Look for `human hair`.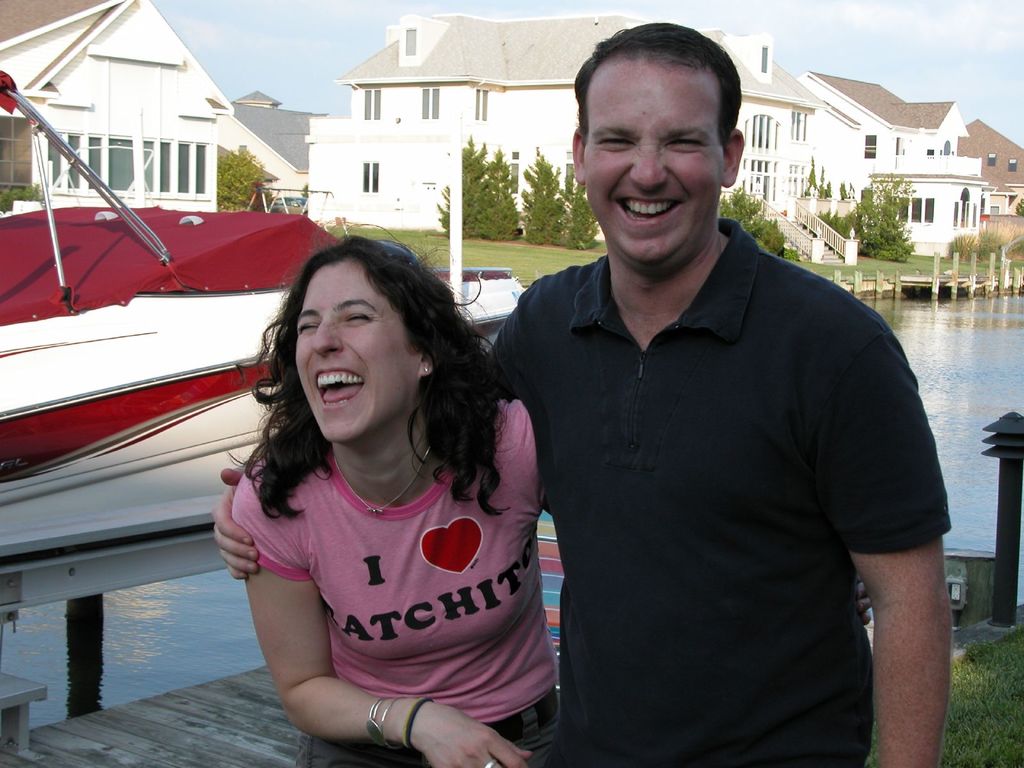
Found: {"x1": 259, "y1": 227, "x2": 487, "y2": 556}.
